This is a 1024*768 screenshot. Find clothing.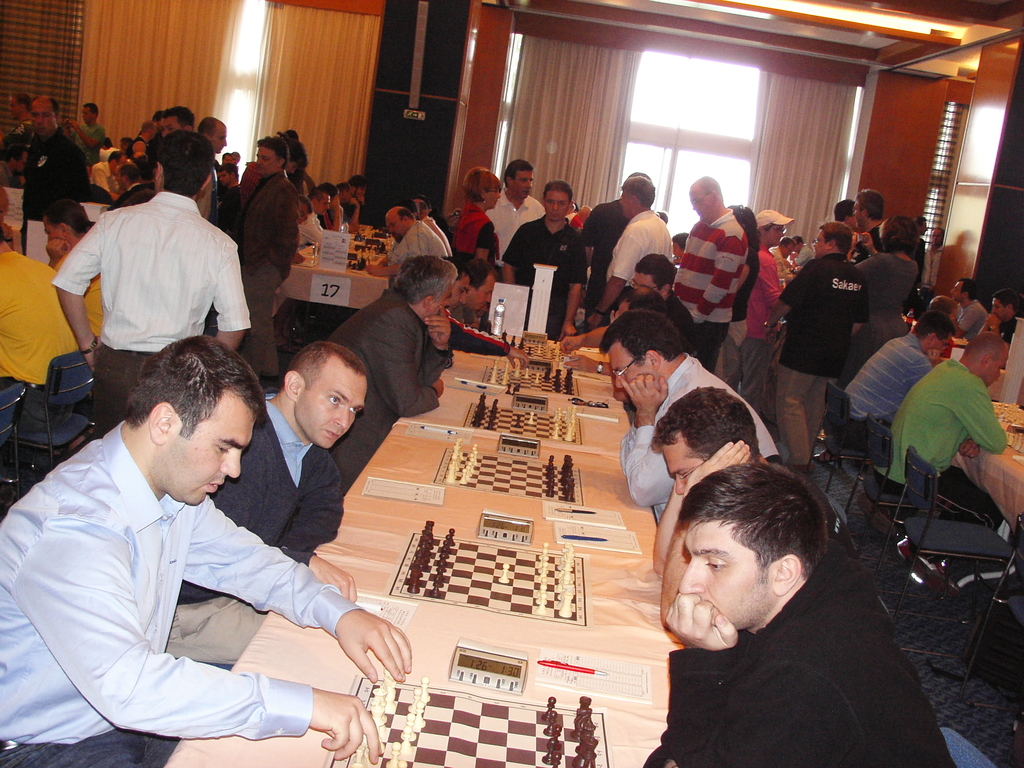
Bounding box: {"x1": 328, "y1": 289, "x2": 462, "y2": 478}.
